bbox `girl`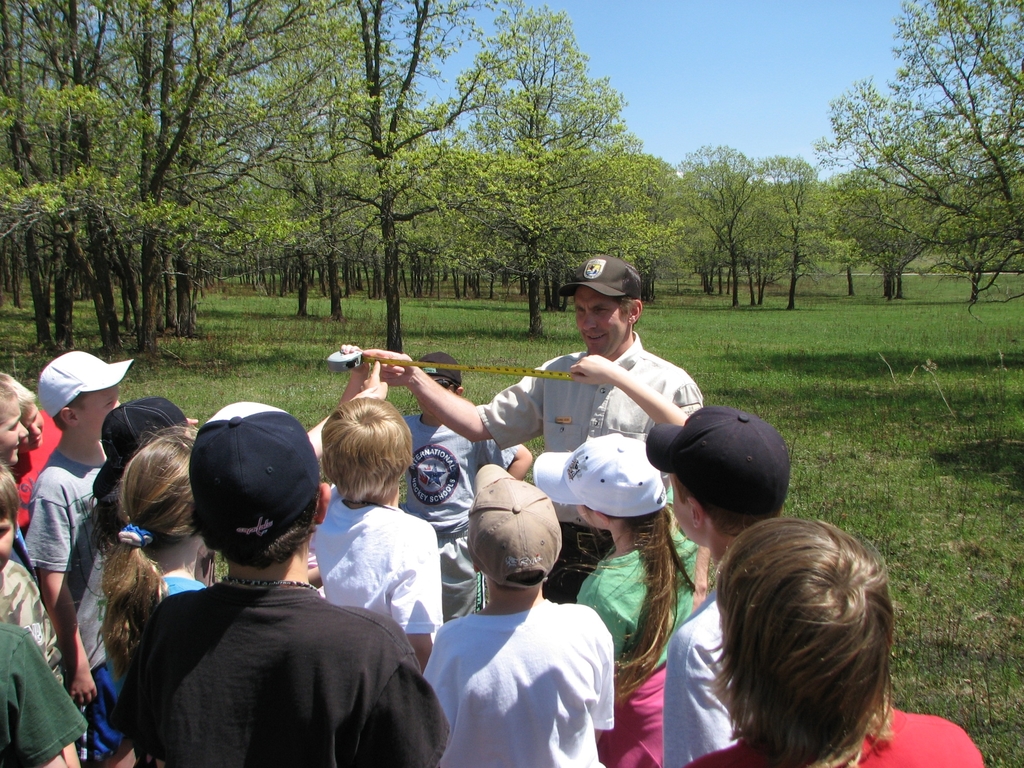
<box>680,517,975,767</box>
